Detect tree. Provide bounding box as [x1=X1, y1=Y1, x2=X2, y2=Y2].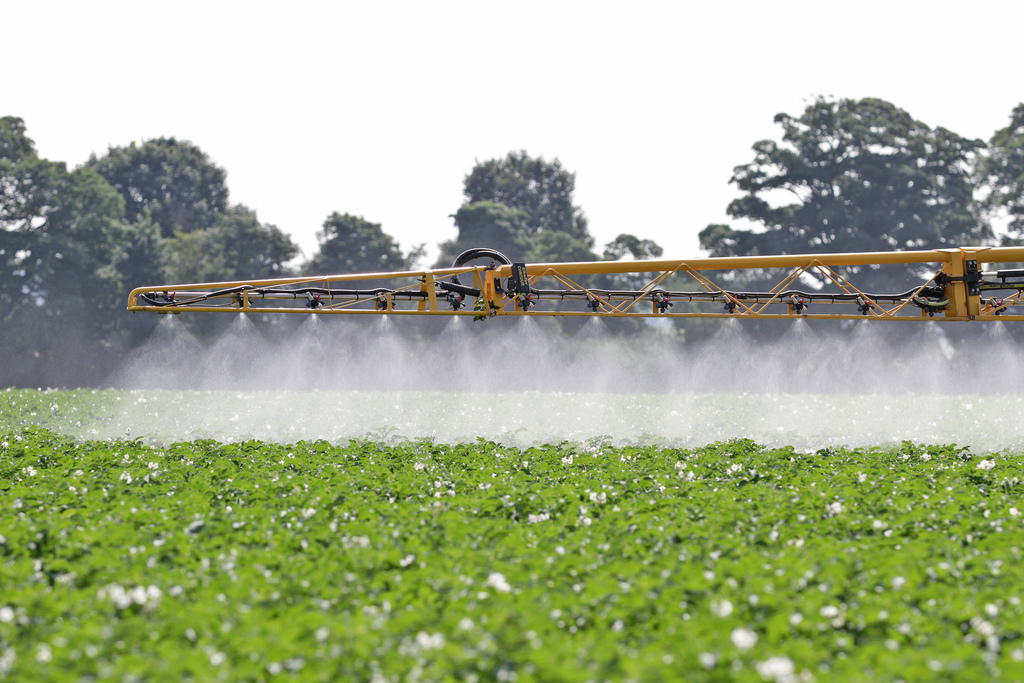
[x1=300, y1=218, x2=445, y2=289].
